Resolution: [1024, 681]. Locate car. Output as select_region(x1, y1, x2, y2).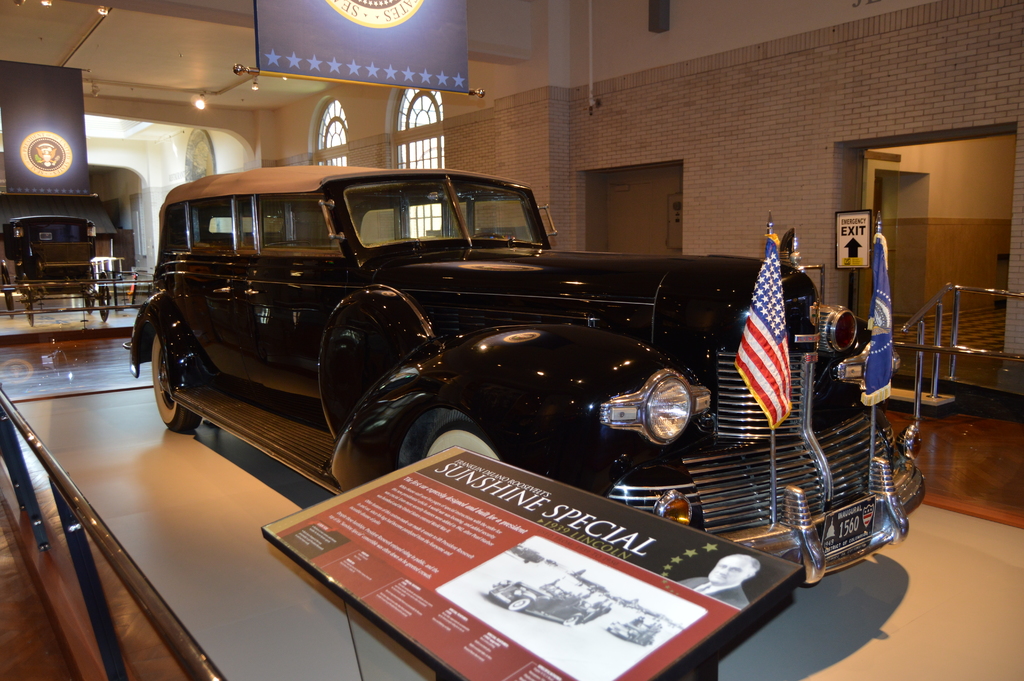
select_region(1, 211, 96, 295).
